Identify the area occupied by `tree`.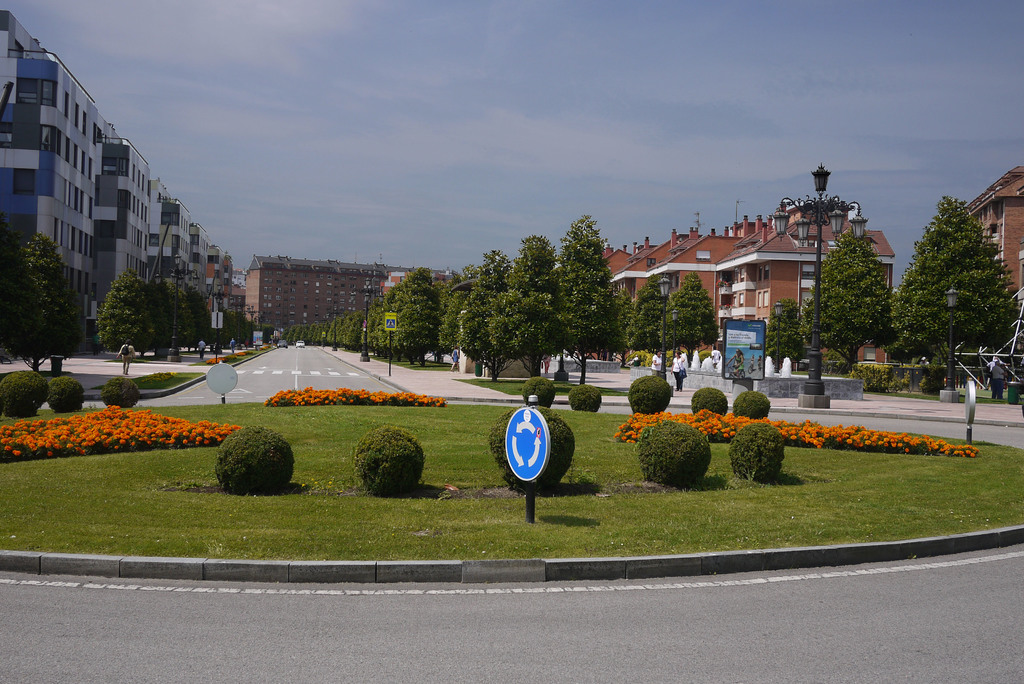
Area: x1=3 y1=218 x2=62 y2=348.
